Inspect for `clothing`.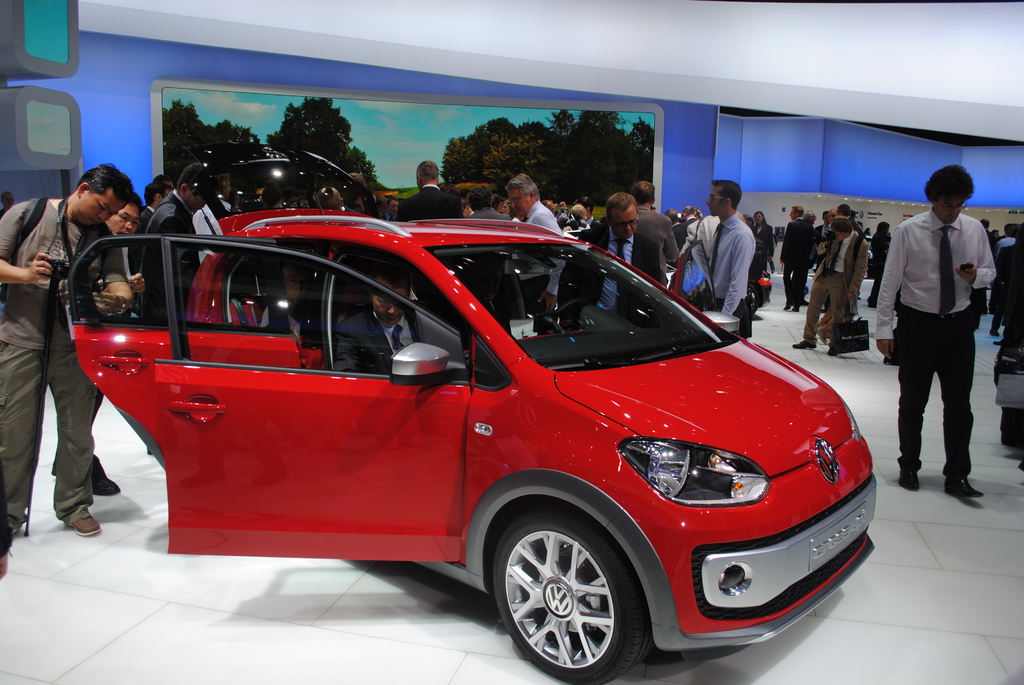
Inspection: bbox=(778, 215, 804, 306).
